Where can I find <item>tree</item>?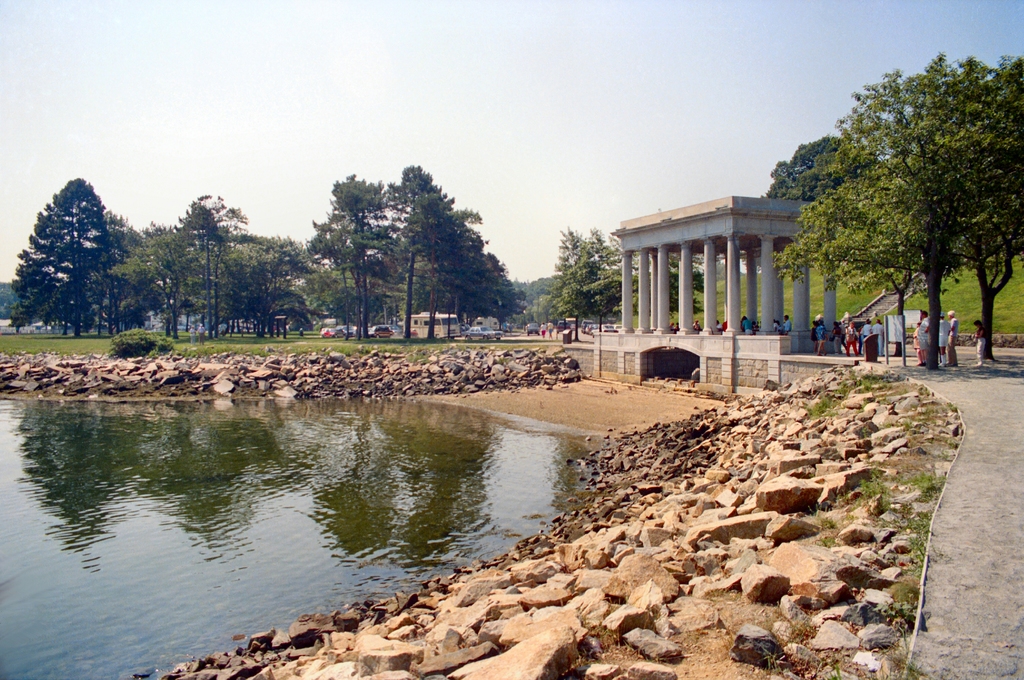
You can find it at {"left": 767, "top": 128, "right": 881, "bottom": 220}.
